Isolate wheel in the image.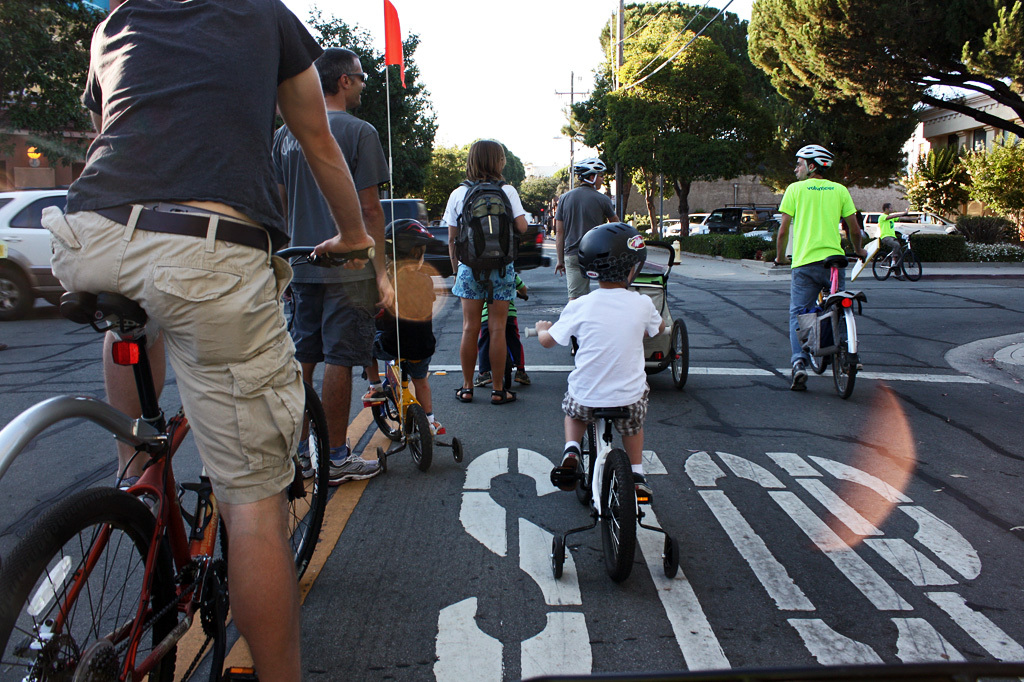
Isolated region: BBox(216, 384, 335, 585).
